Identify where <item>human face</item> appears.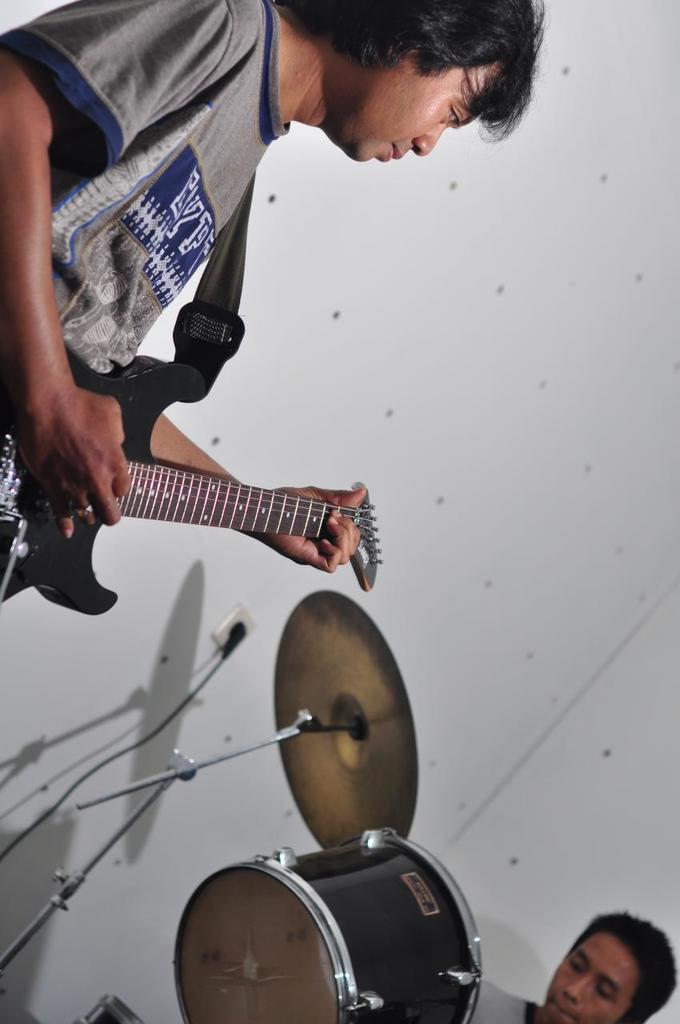
Appears at crop(324, 63, 502, 163).
